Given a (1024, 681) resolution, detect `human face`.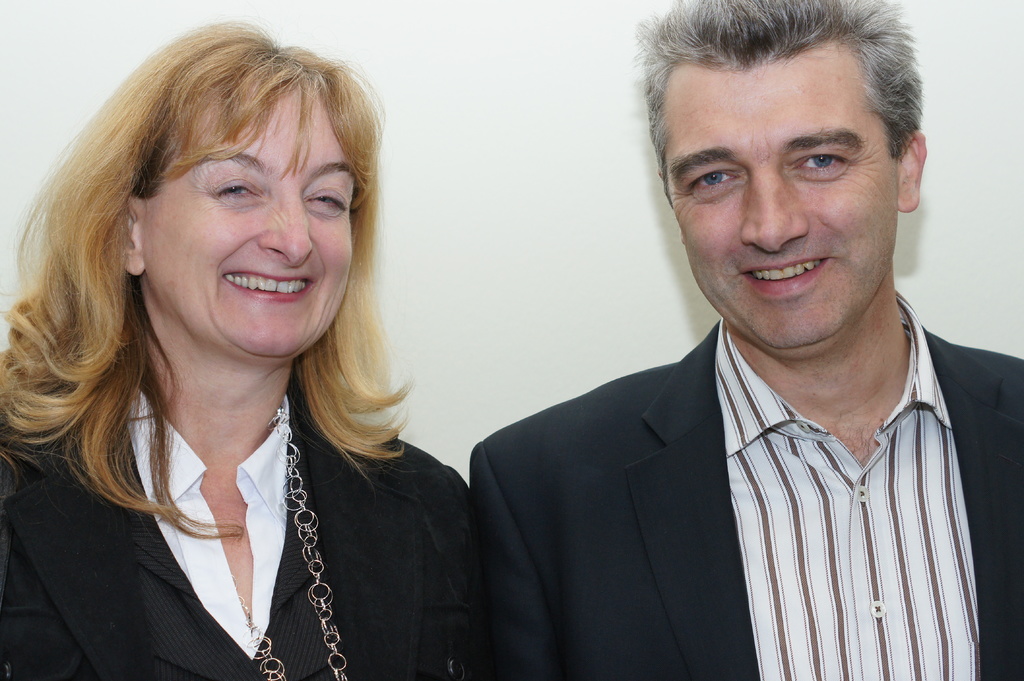
rect(661, 40, 901, 354).
